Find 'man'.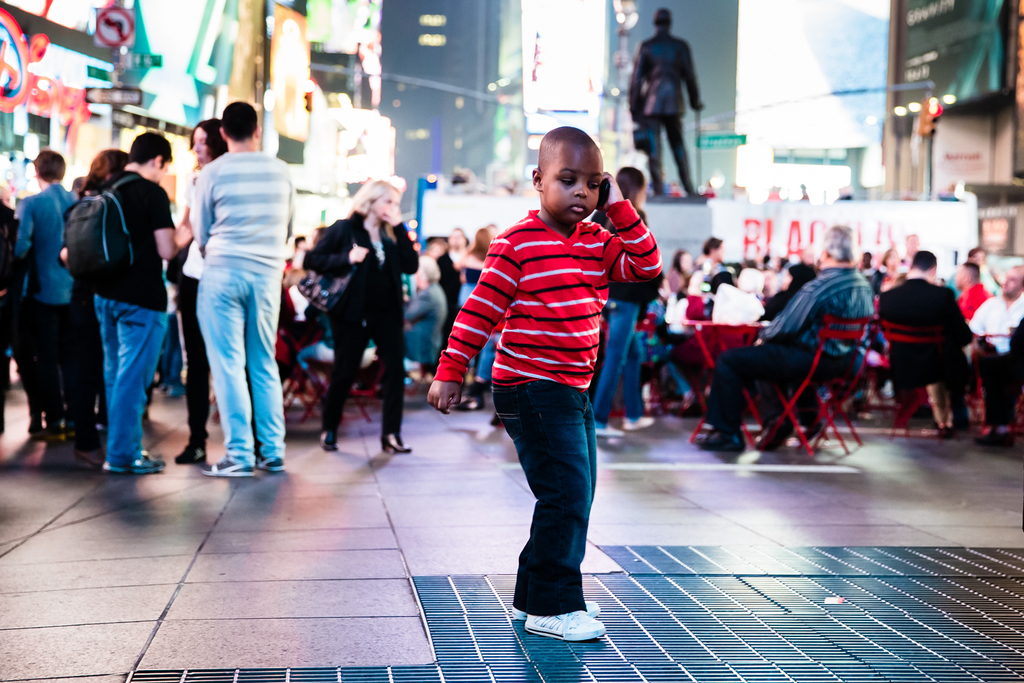
locate(630, 8, 705, 199).
